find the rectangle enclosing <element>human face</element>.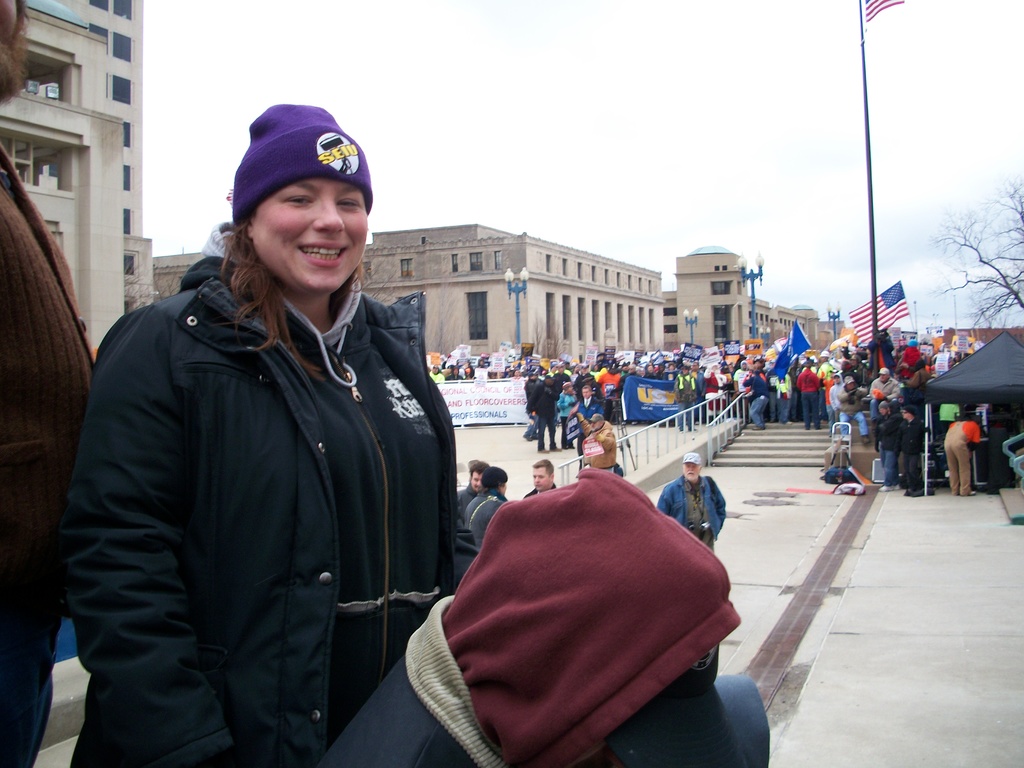
<box>590,420,600,431</box>.
